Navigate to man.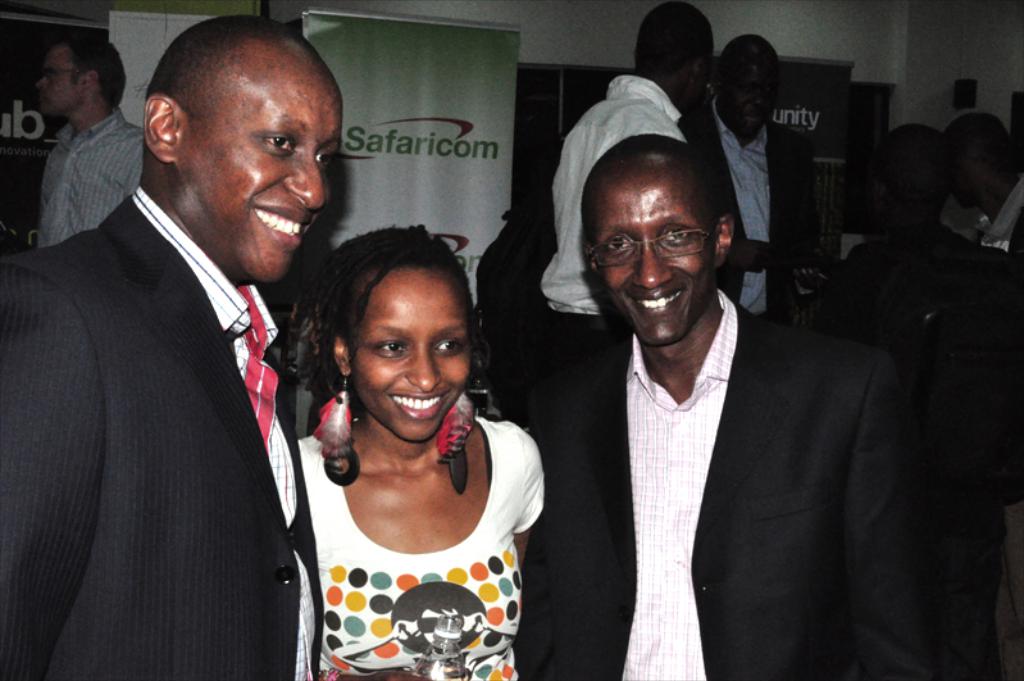
Navigation target: locate(13, 23, 318, 676).
